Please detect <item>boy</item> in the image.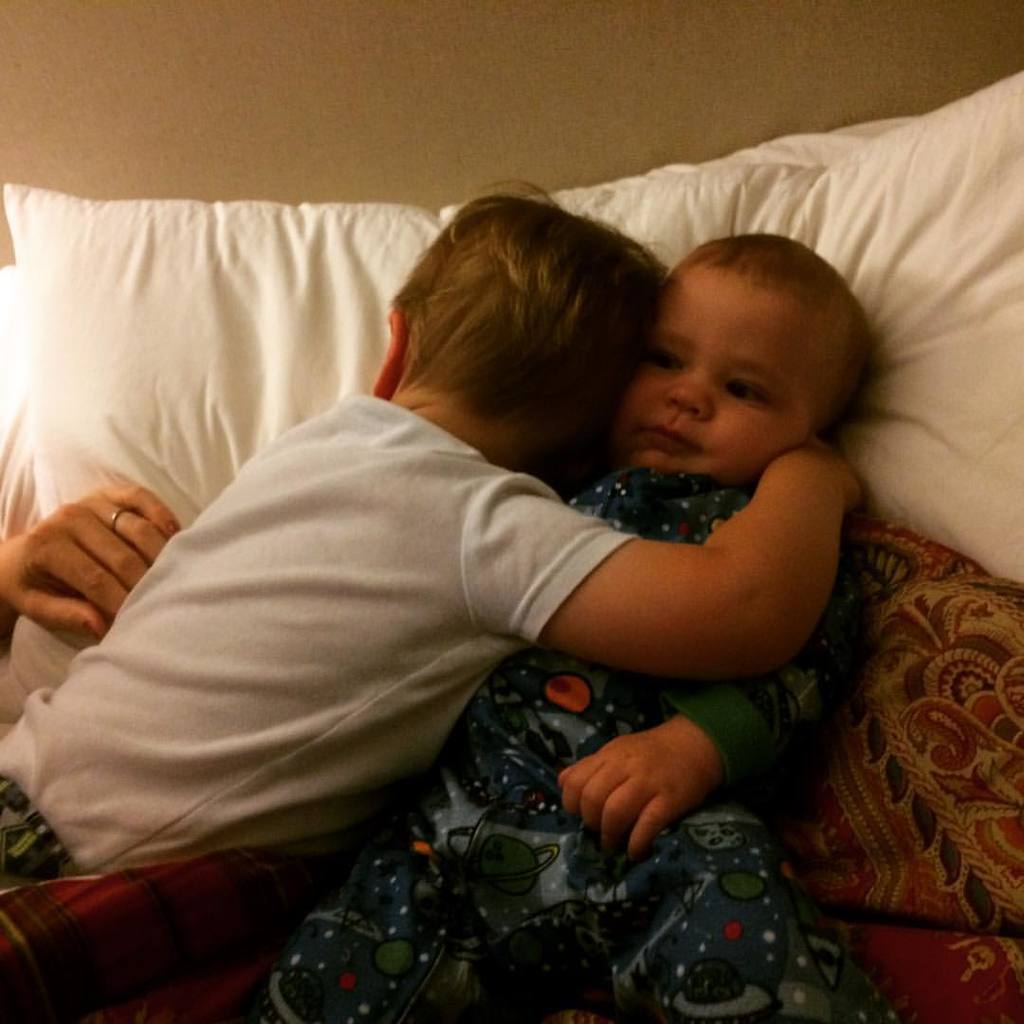
304/224/916/1023.
